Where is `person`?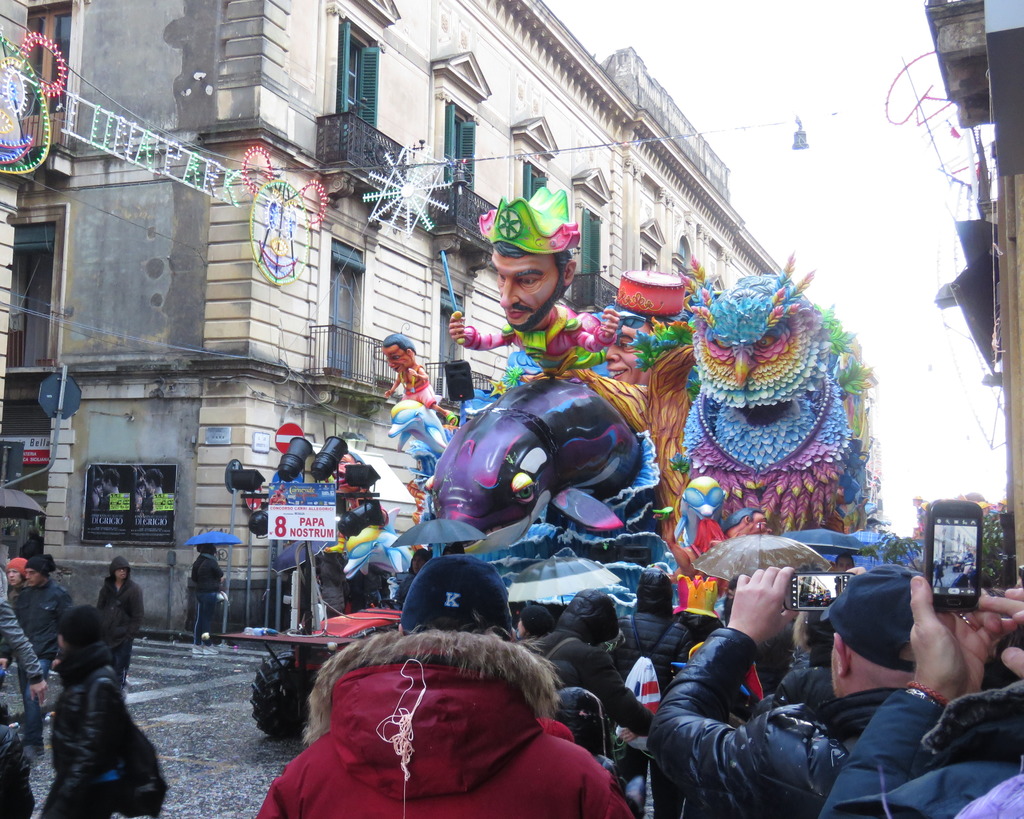
box=[378, 336, 454, 430].
